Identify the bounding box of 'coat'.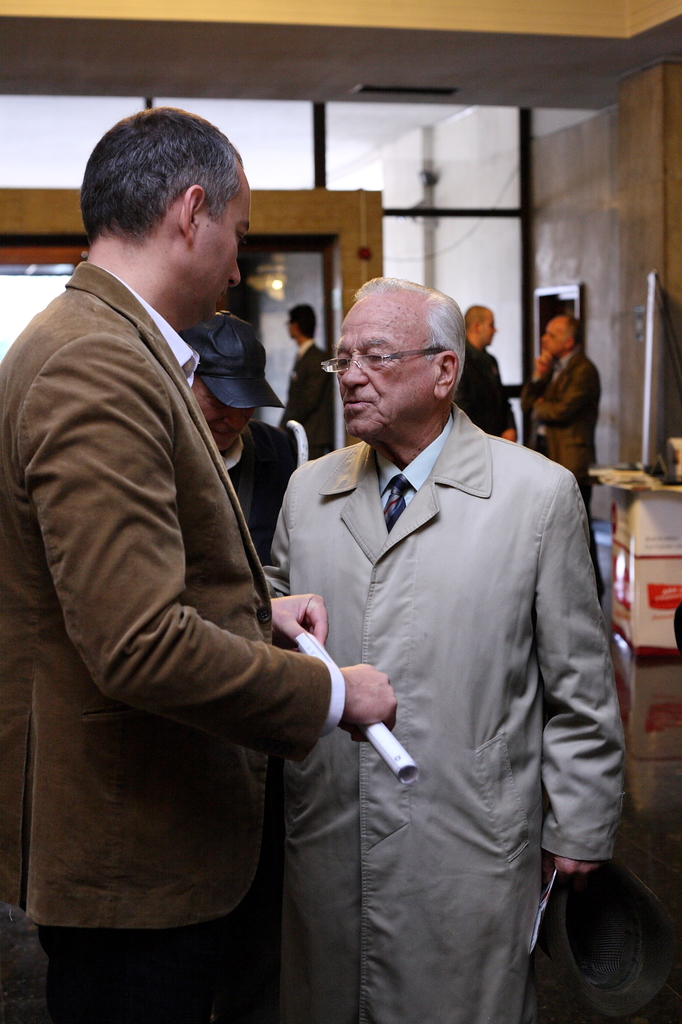
crop(466, 326, 529, 454).
